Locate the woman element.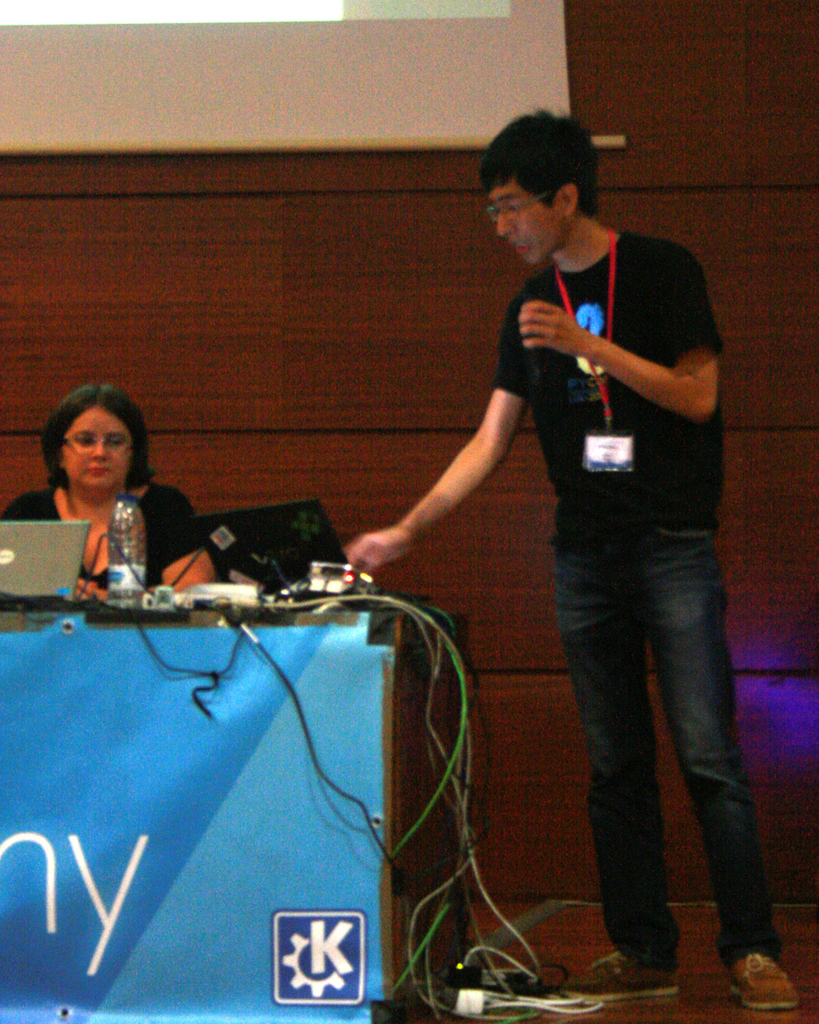
Element bbox: (x1=16, y1=374, x2=179, y2=584).
